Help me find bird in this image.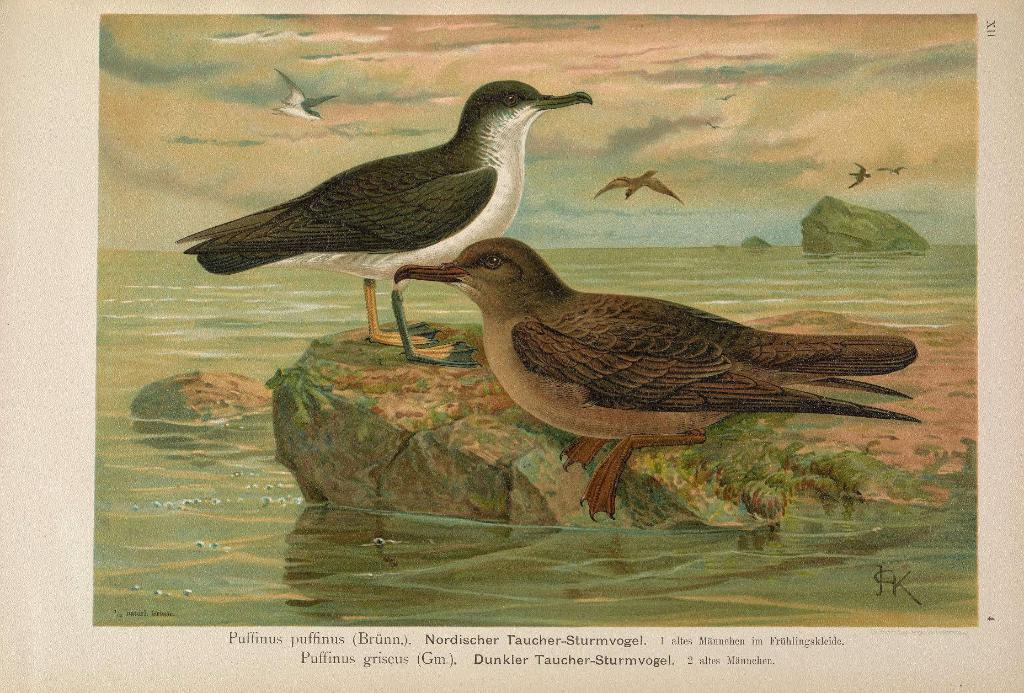
Found it: l=702, t=115, r=726, b=135.
